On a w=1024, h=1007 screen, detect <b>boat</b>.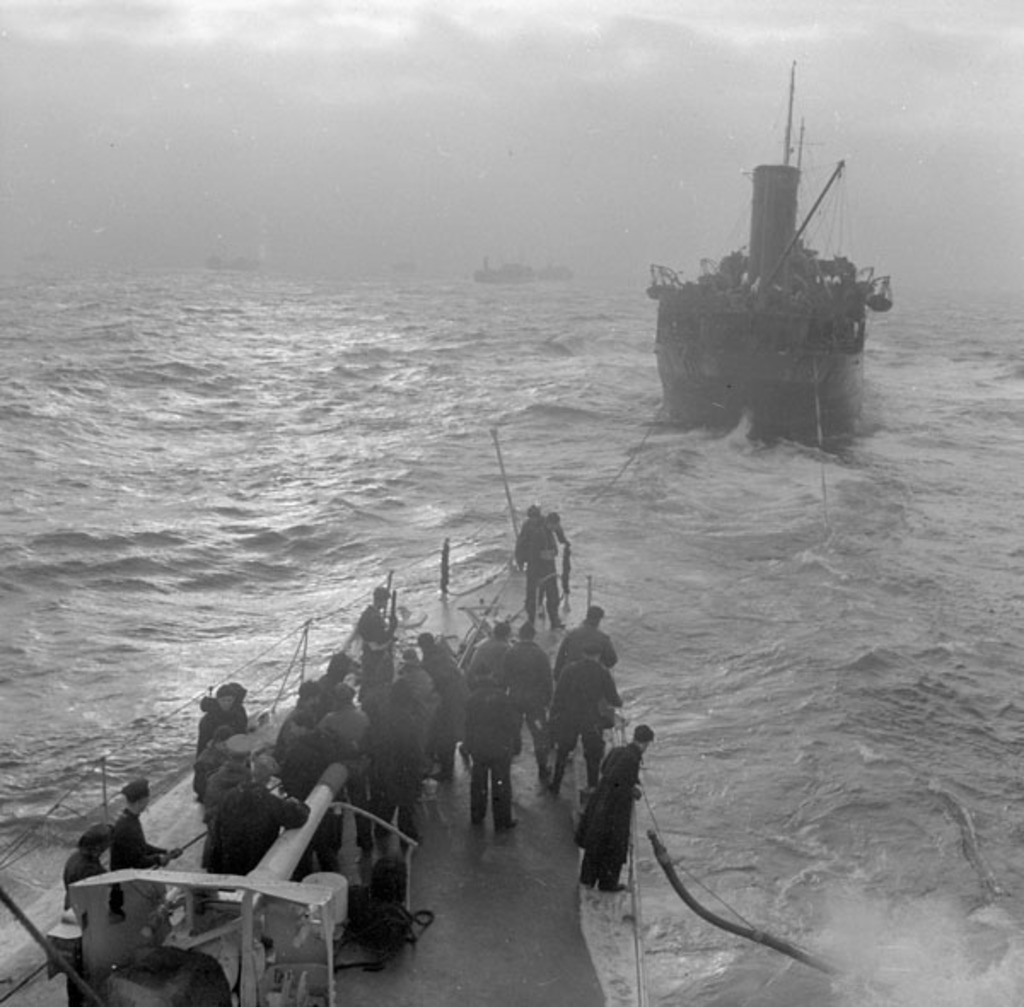
locate(0, 420, 643, 1005).
